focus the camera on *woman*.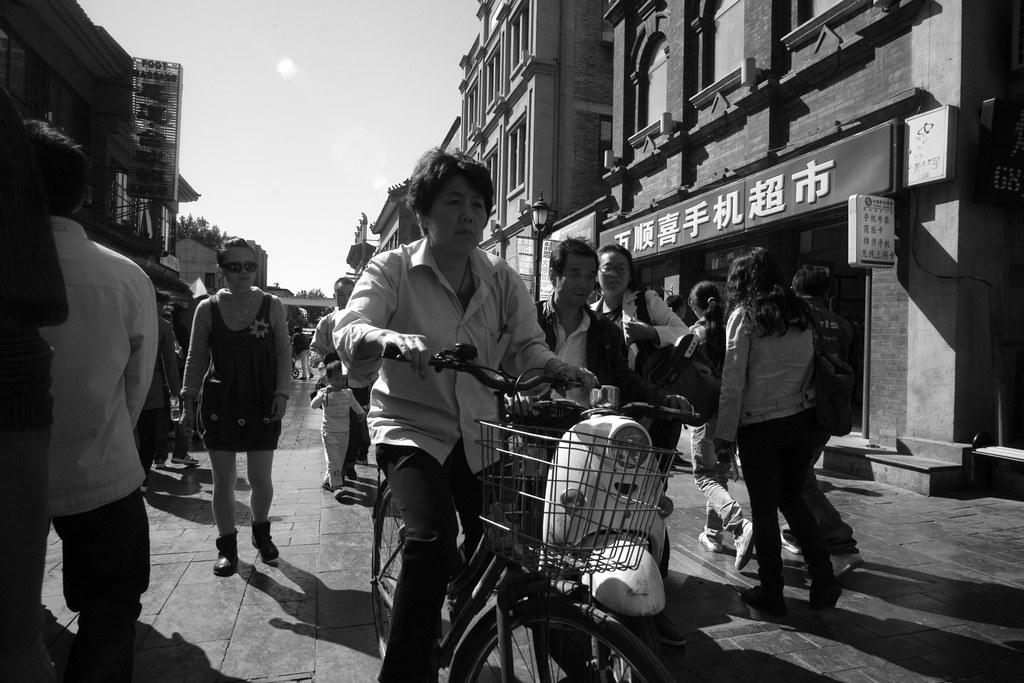
Focus region: bbox(589, 242, 682, 388).
